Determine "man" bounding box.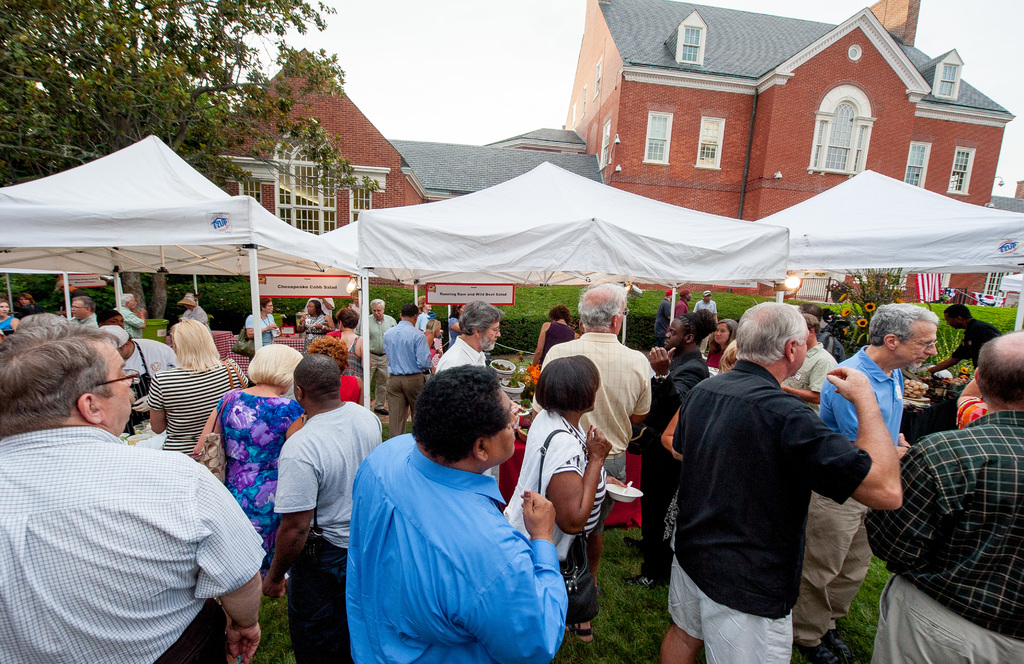
Determined: BBox(662, 300, 904, 663).
